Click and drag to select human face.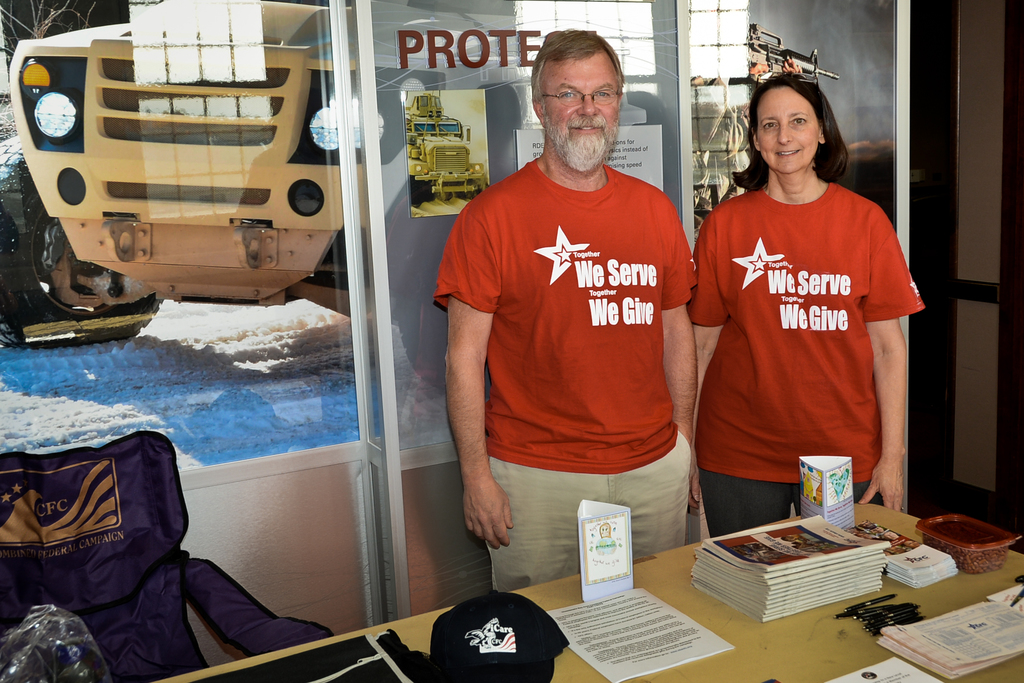
Selection: x1=756 y1=86 x2=819 y2=172.
